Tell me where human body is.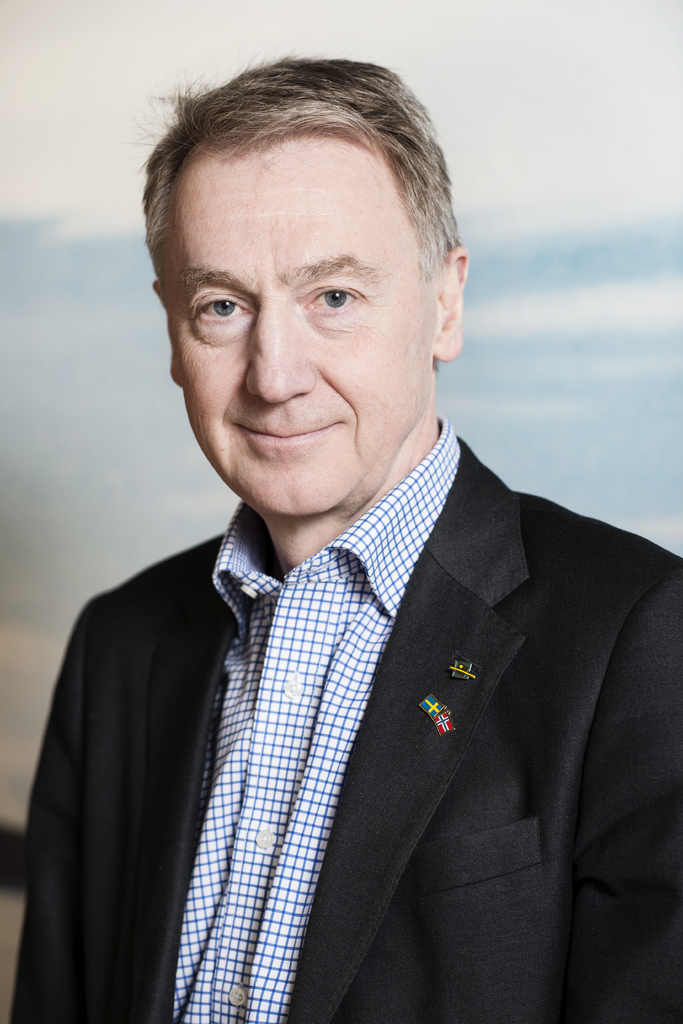
human body is at [58, 118, 648, 1003].
